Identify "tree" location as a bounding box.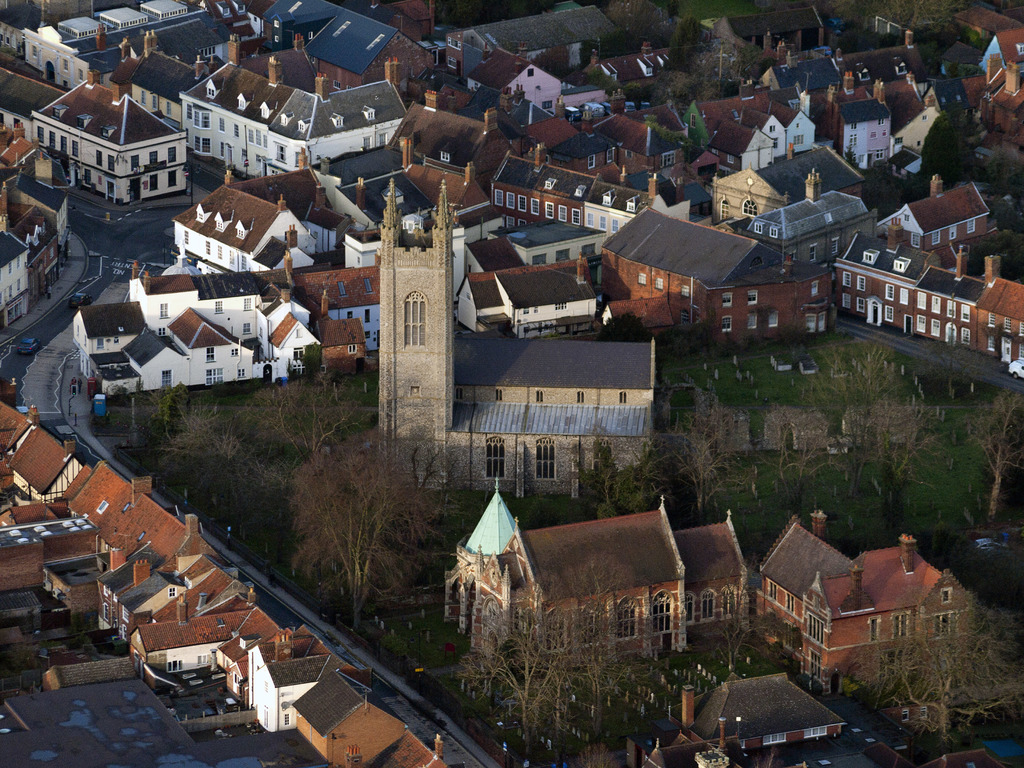
[x1=916, y1=111, x2=984, y2=182].
